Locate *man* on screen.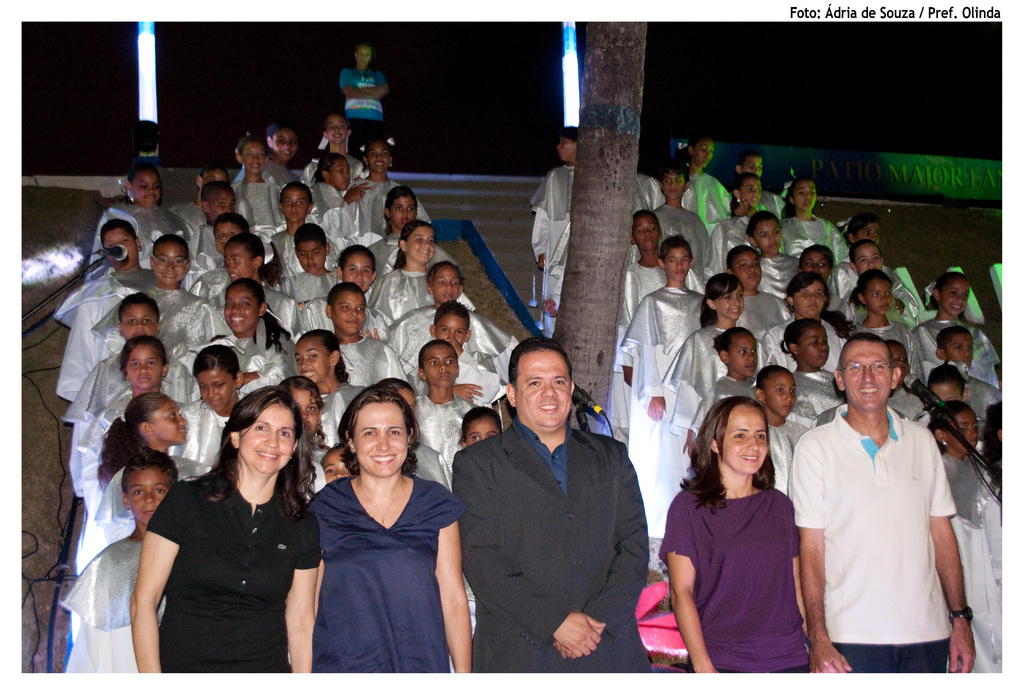
On screen at box(444, 331, 650, 691).
